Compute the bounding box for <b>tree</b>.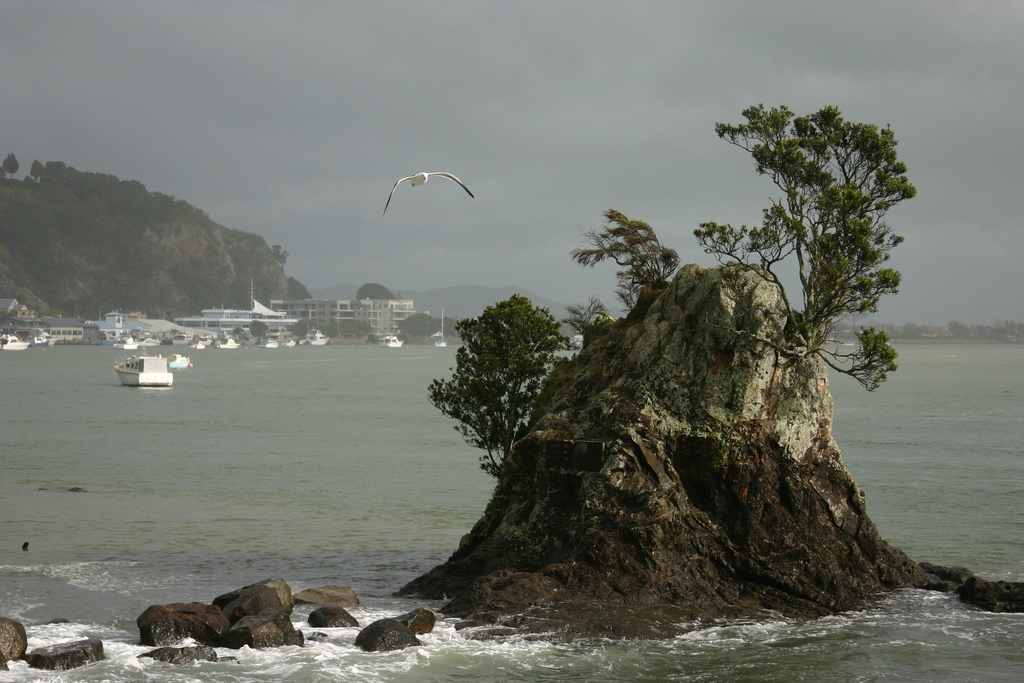
428, 269, 573, 493.
